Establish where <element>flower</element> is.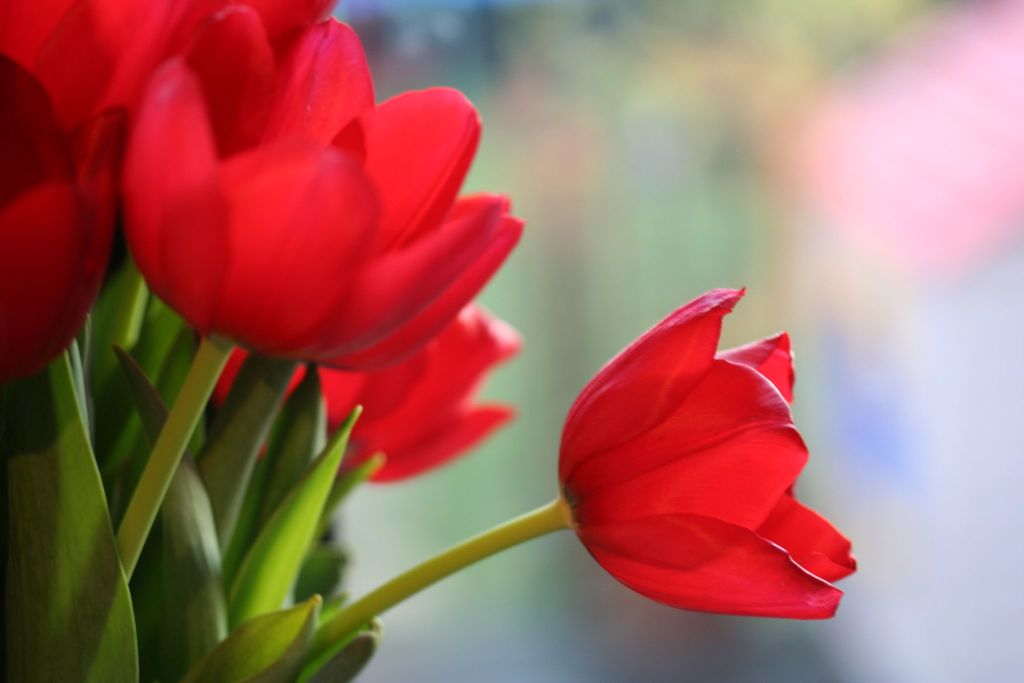
Established at 93/19/525/386.
